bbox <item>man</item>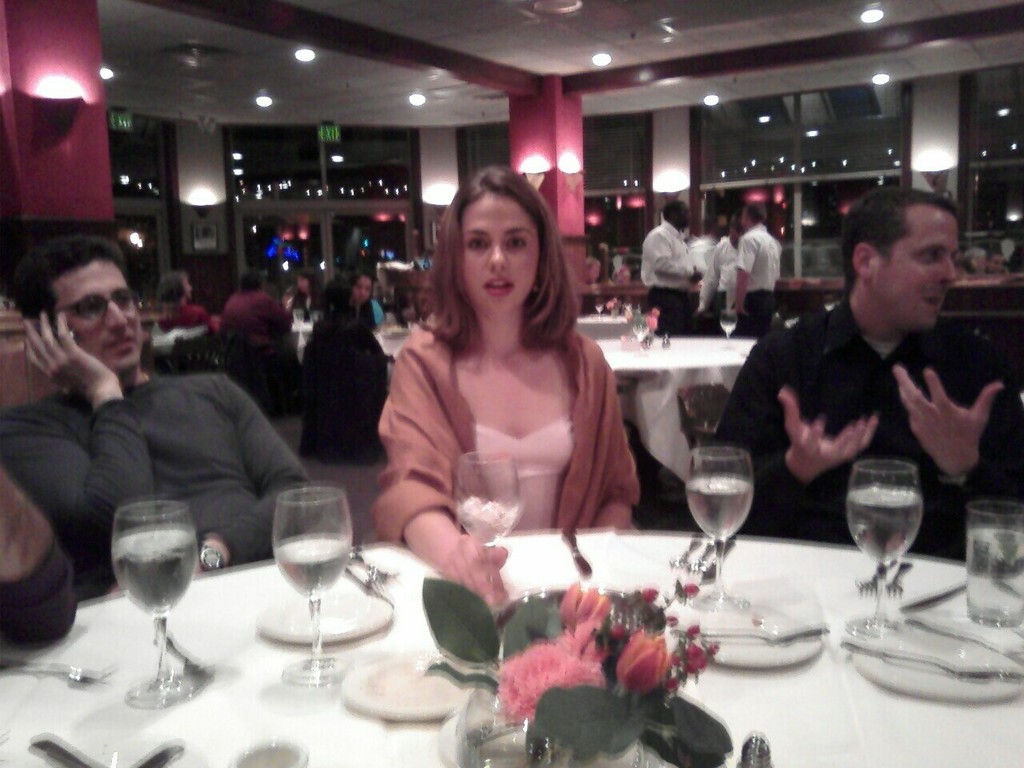
BBox(716, 211, 752, 324)
